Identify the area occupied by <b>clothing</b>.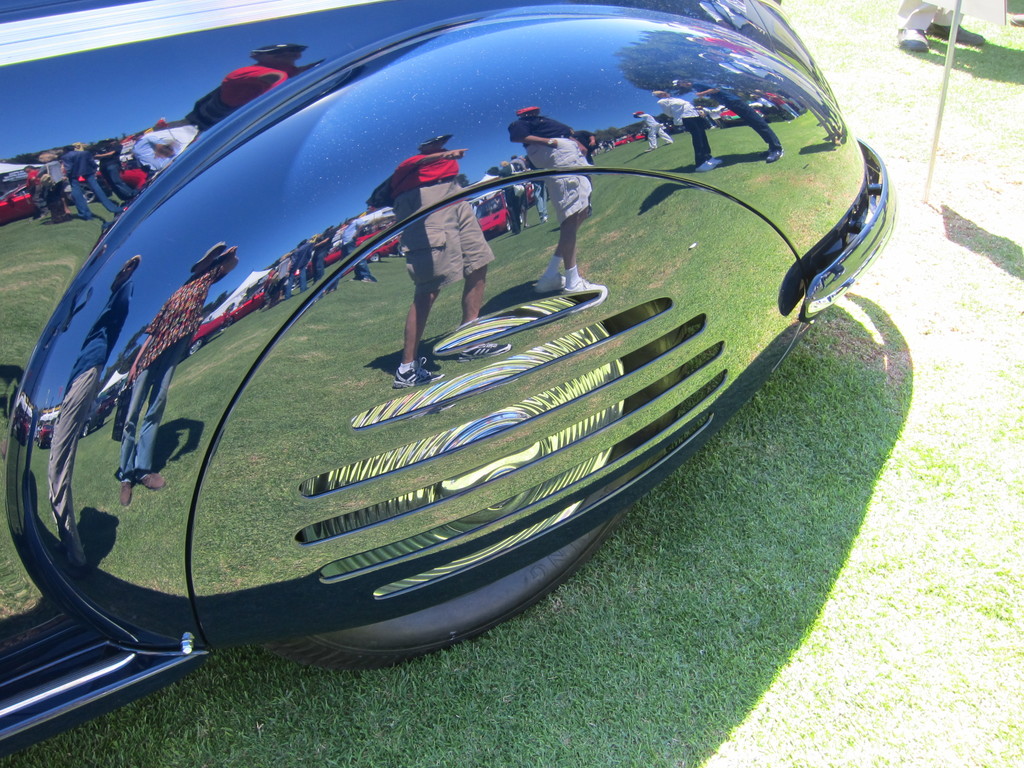
Area: select_region(133, 260, 219, 476).
